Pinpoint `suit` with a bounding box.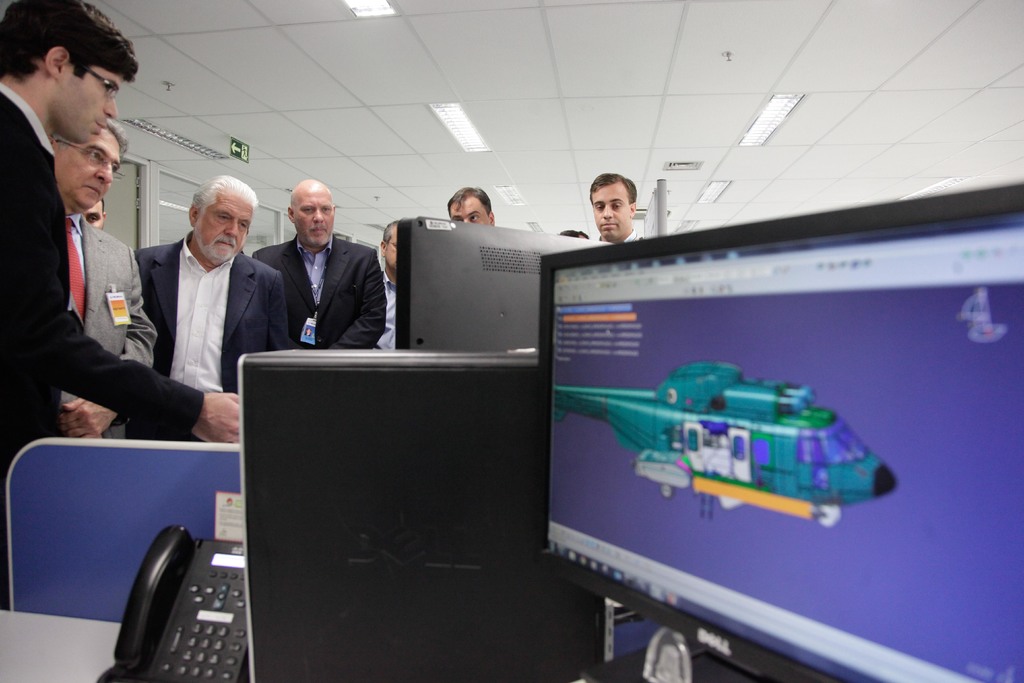
<bbox>132, 229, 285, 399</bbox>.
